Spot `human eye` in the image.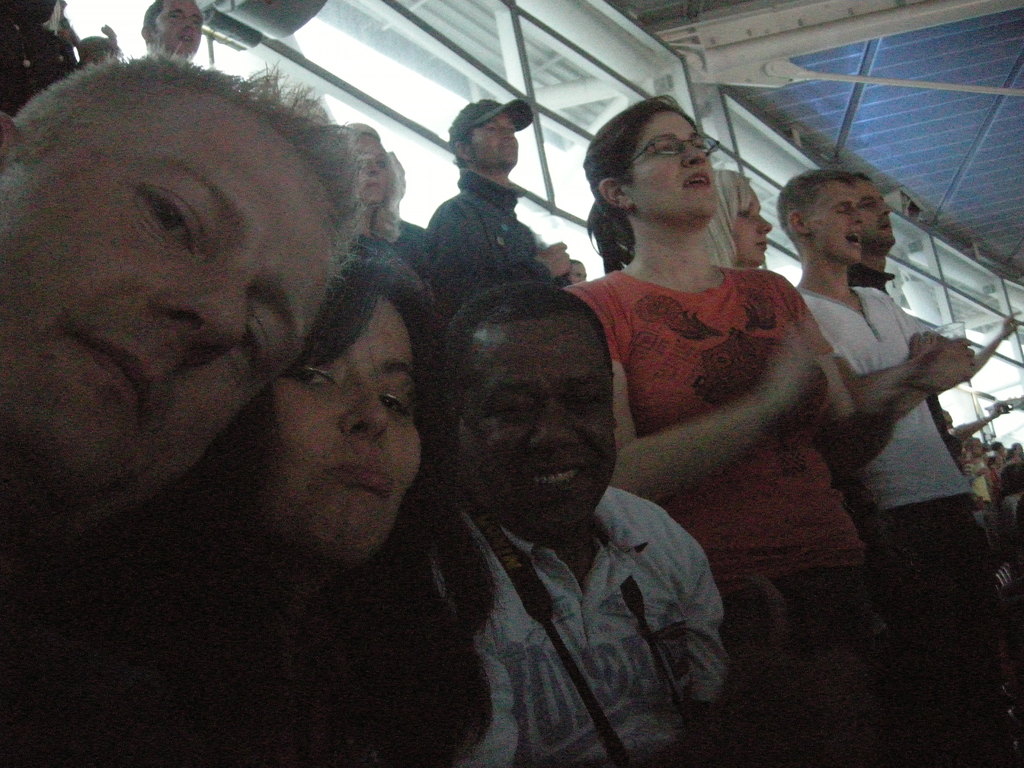
`human eye` found at bbox(567, 387, 602, 410).
